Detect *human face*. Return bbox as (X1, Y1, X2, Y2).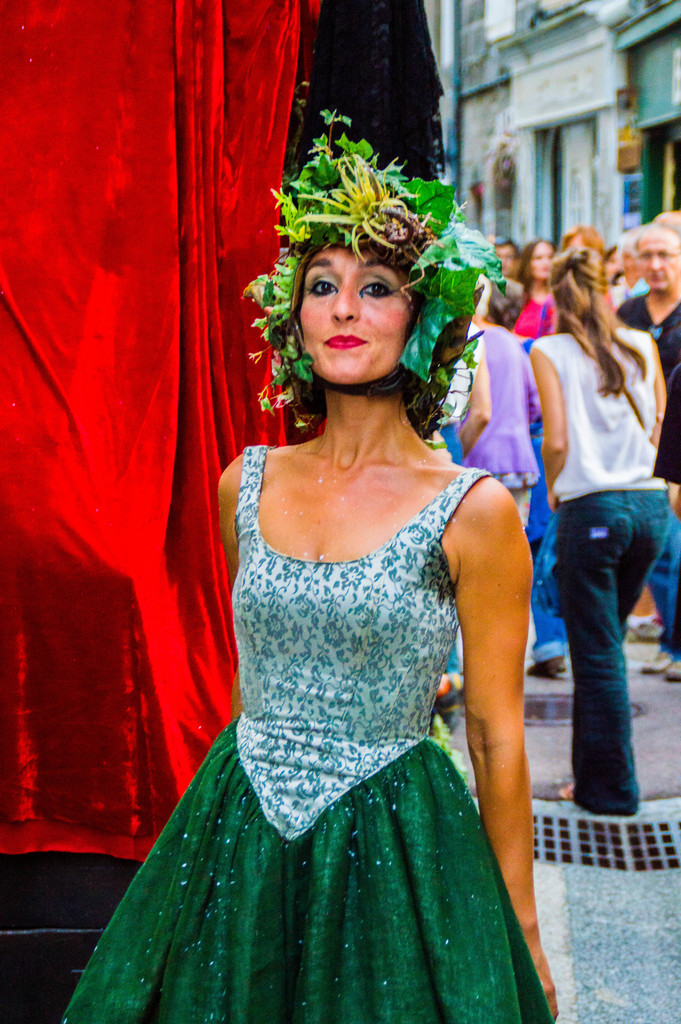
(292, 239, 415, 381).
